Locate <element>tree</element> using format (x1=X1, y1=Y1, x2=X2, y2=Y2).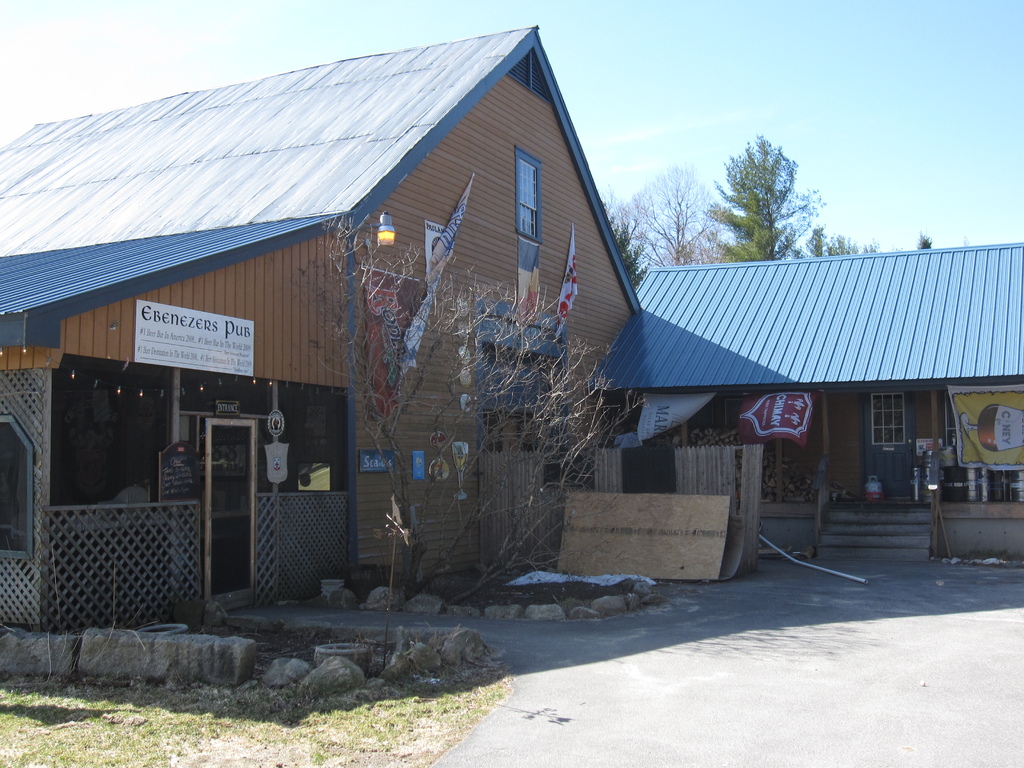
(x1=822, y1=232, x2=986, y2=250).
